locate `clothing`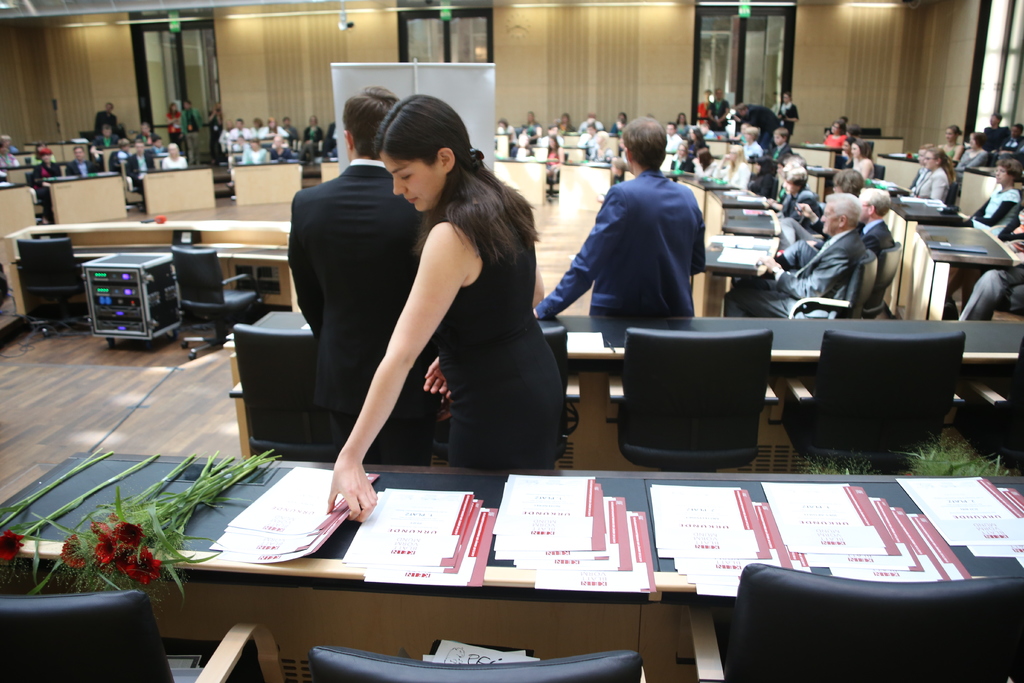
32/167/68/177
